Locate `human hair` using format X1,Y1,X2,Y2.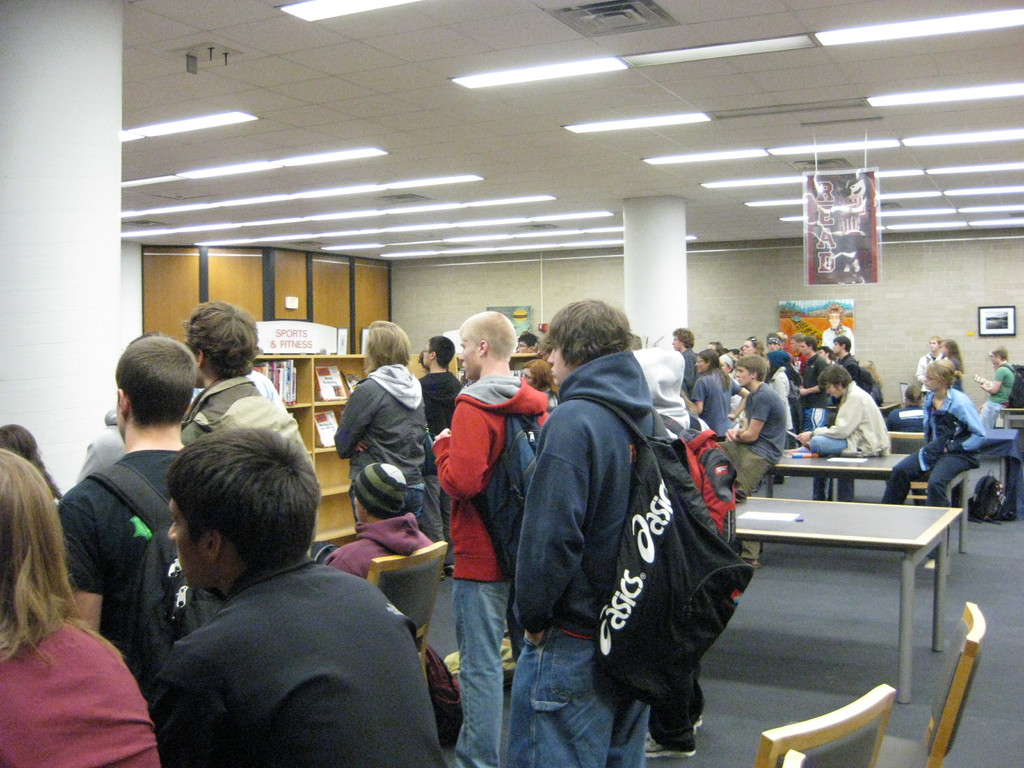
459,314,515,362.
